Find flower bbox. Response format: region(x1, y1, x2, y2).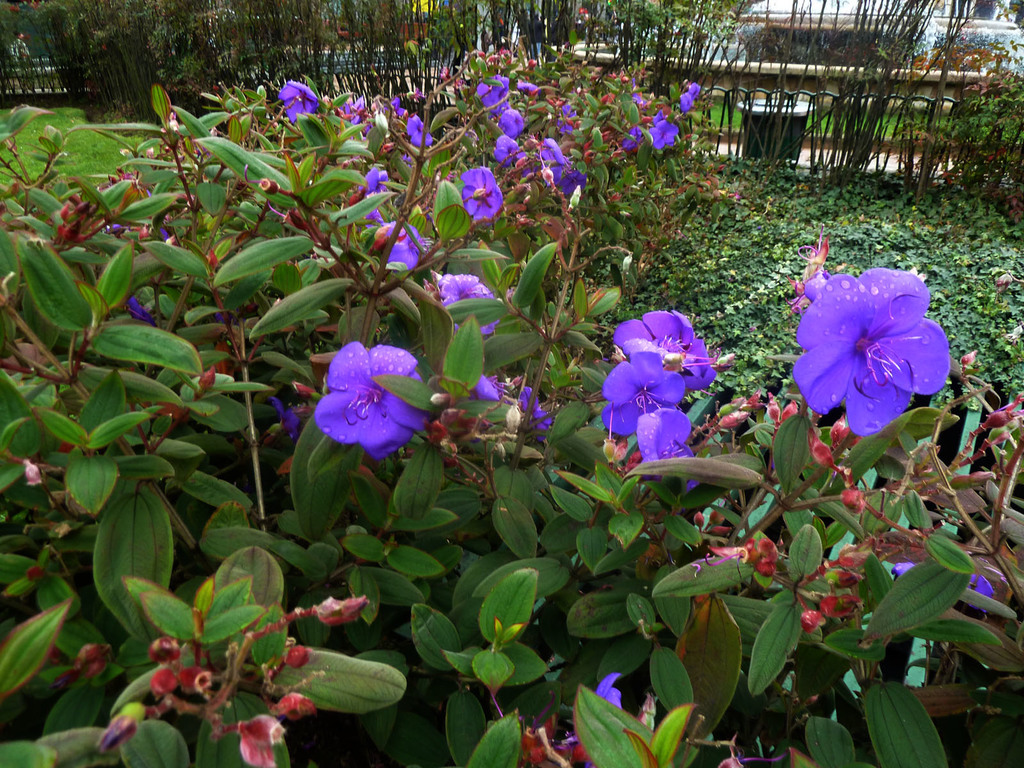
region(646, 116, 678, 148).
